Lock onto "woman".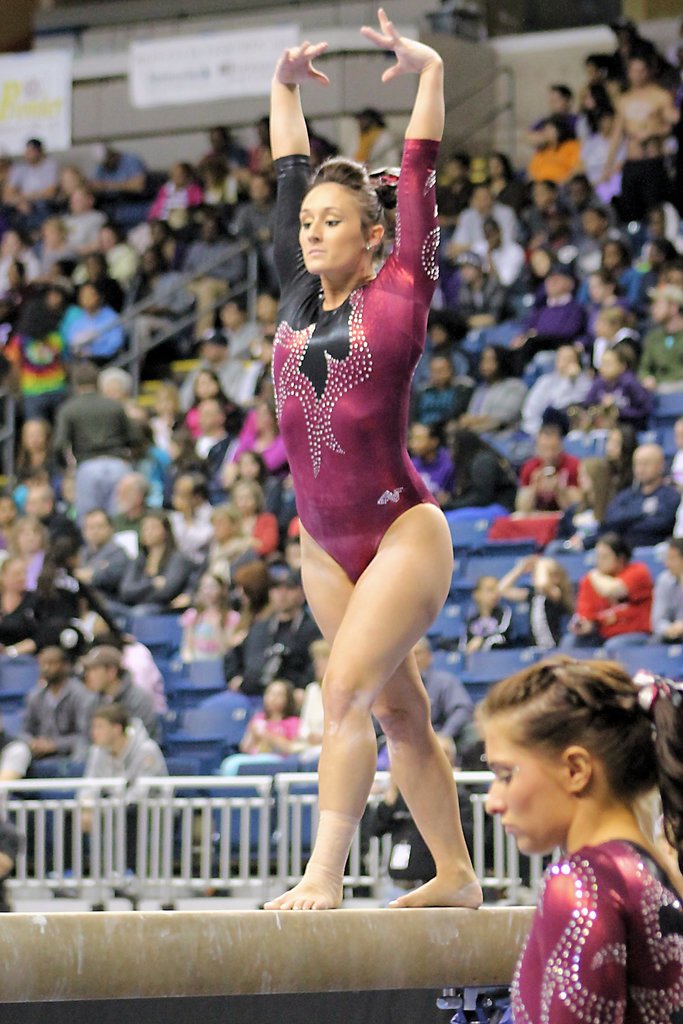
Locked: <bbox>280, 0, 477, 930</bbox>.
